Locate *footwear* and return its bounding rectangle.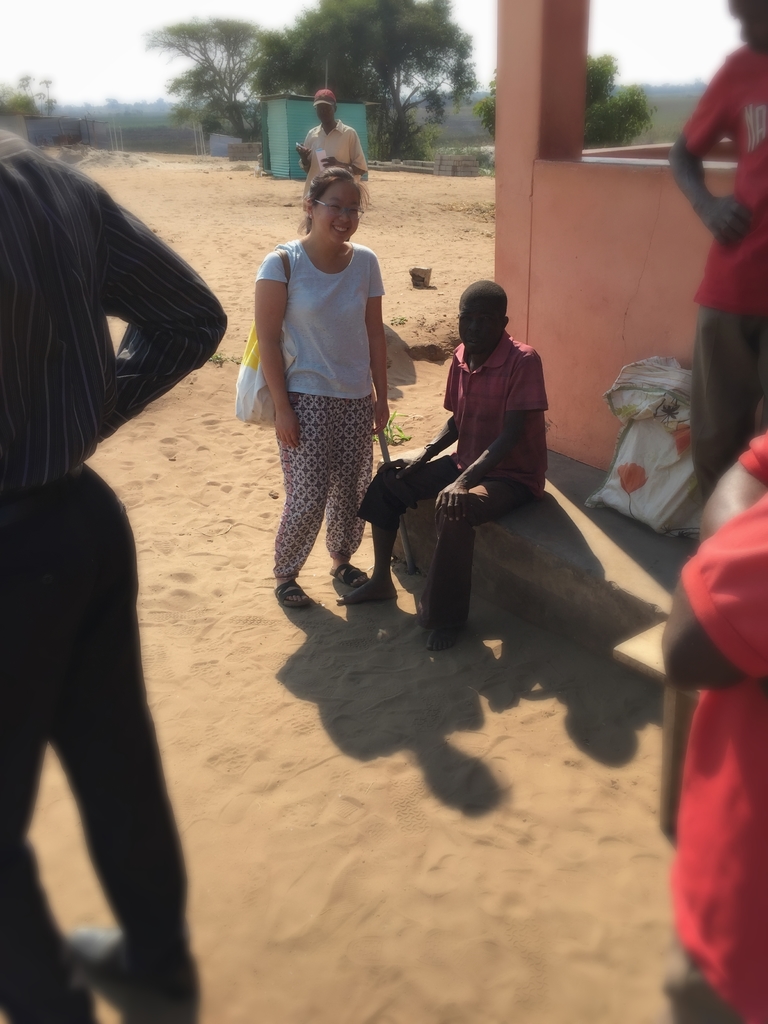
detection(336, 573, 396, 602).
